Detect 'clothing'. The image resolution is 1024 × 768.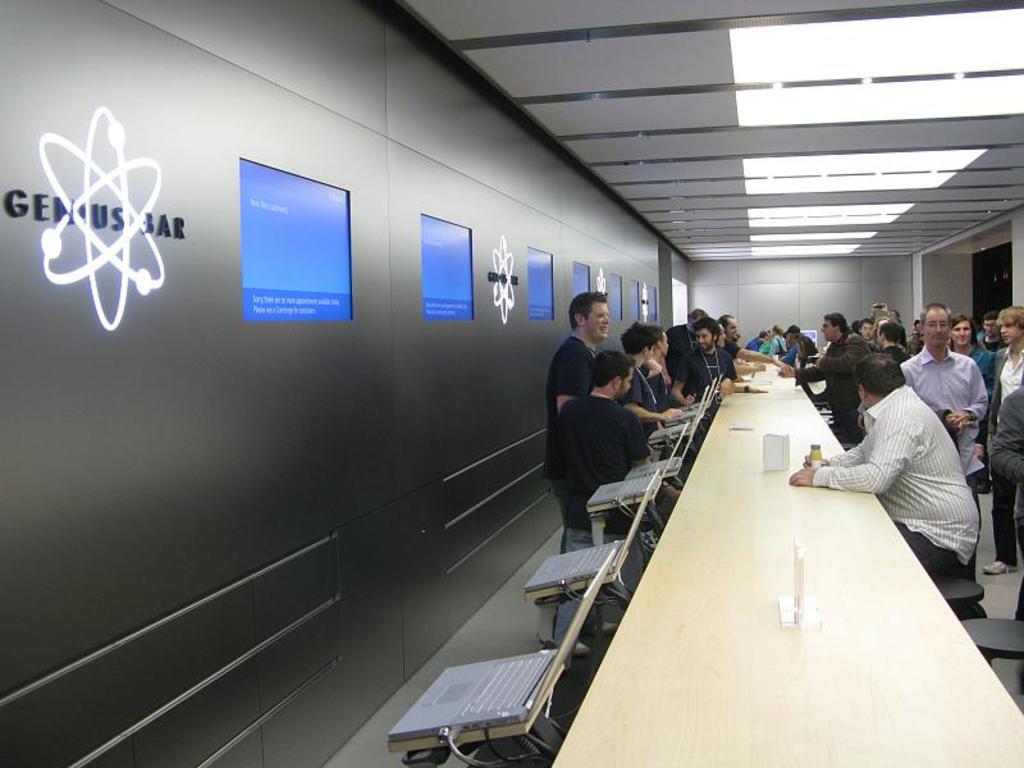
bbox(905, 339, 969, 430).
